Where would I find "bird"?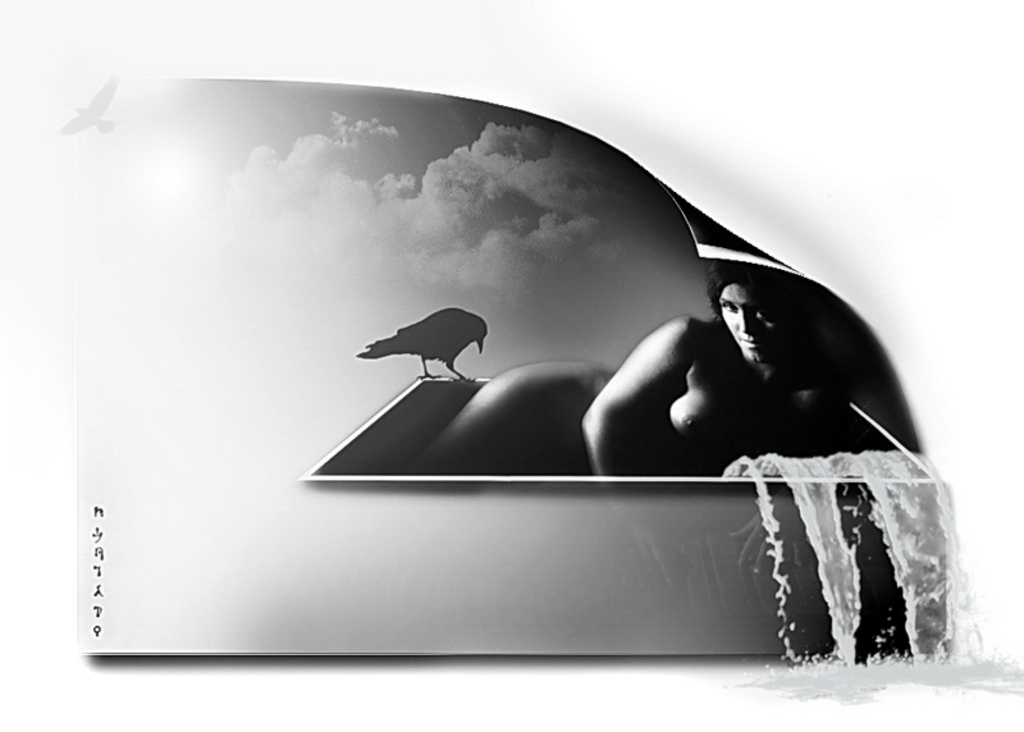
At bbox=(339, 301, 470, 378).
